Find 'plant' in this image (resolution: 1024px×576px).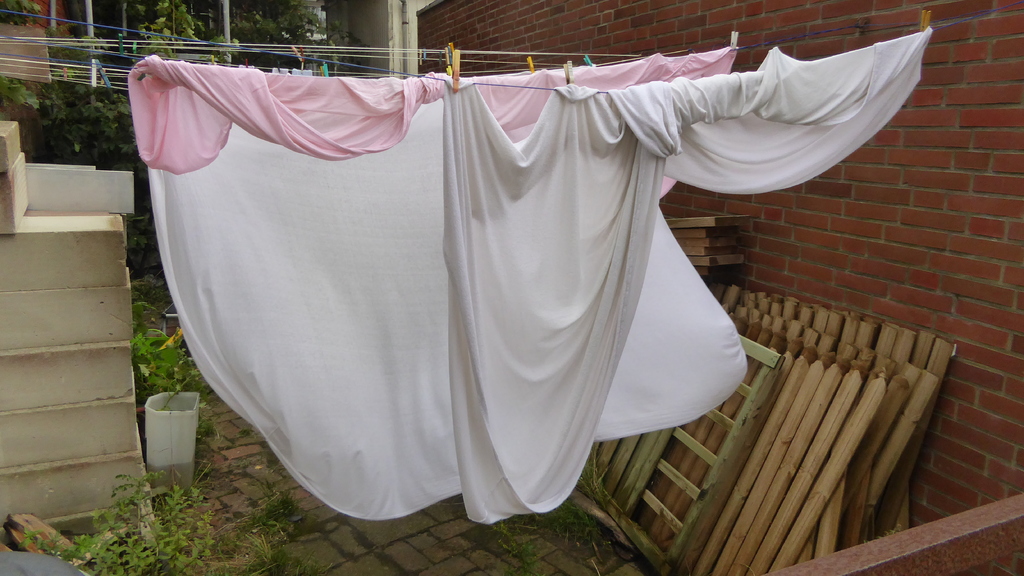
box=[132, 293, 232, 451].
